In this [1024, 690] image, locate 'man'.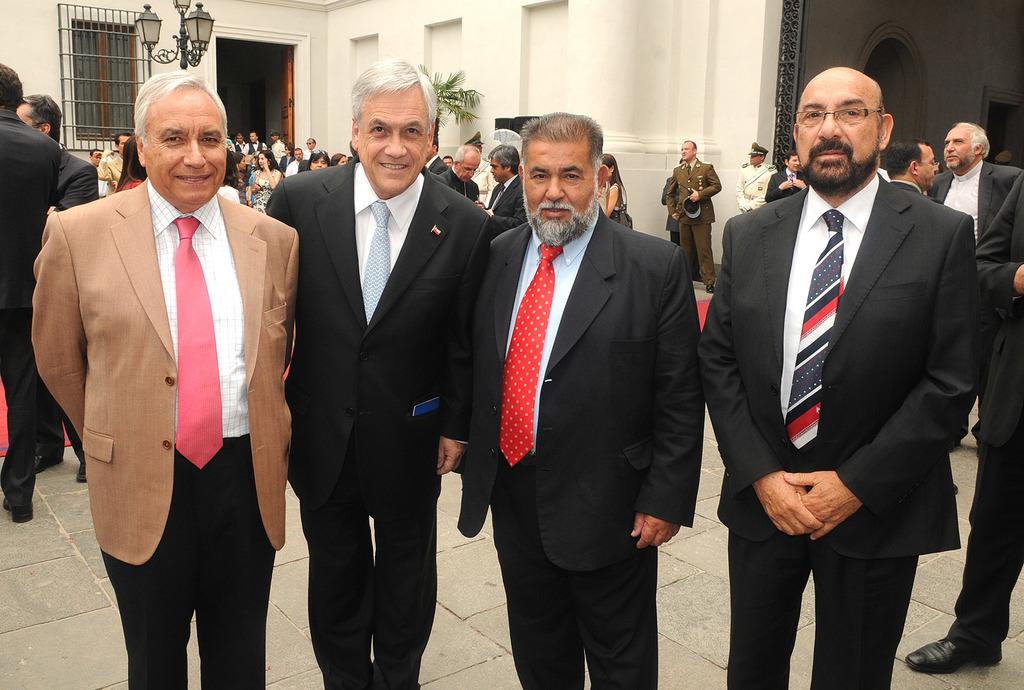
Bounding box: bbox=(884, 138, 959, 492).
